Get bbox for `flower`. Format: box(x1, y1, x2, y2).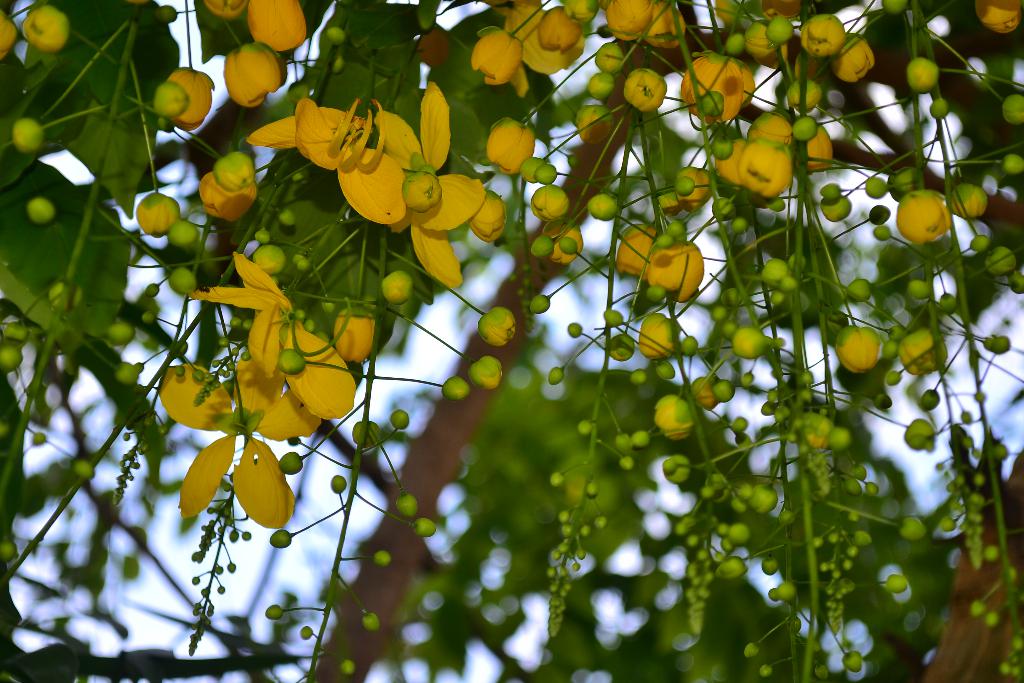
box(639, 222, 725, 290).
